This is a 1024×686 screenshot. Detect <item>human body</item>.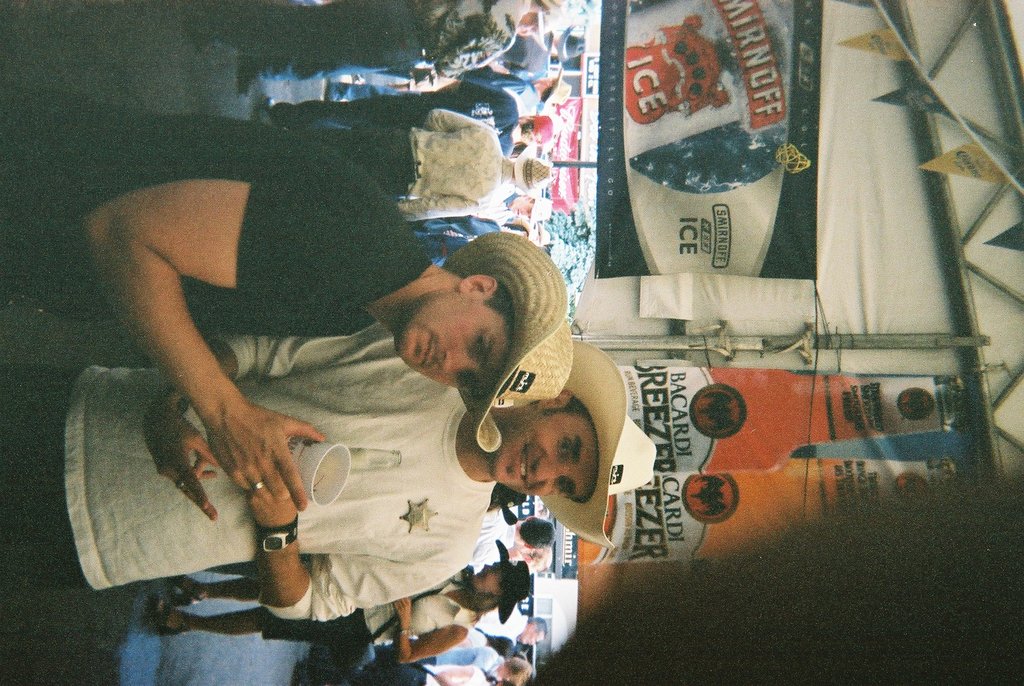
bbox=(0, 78, 518, 513).
